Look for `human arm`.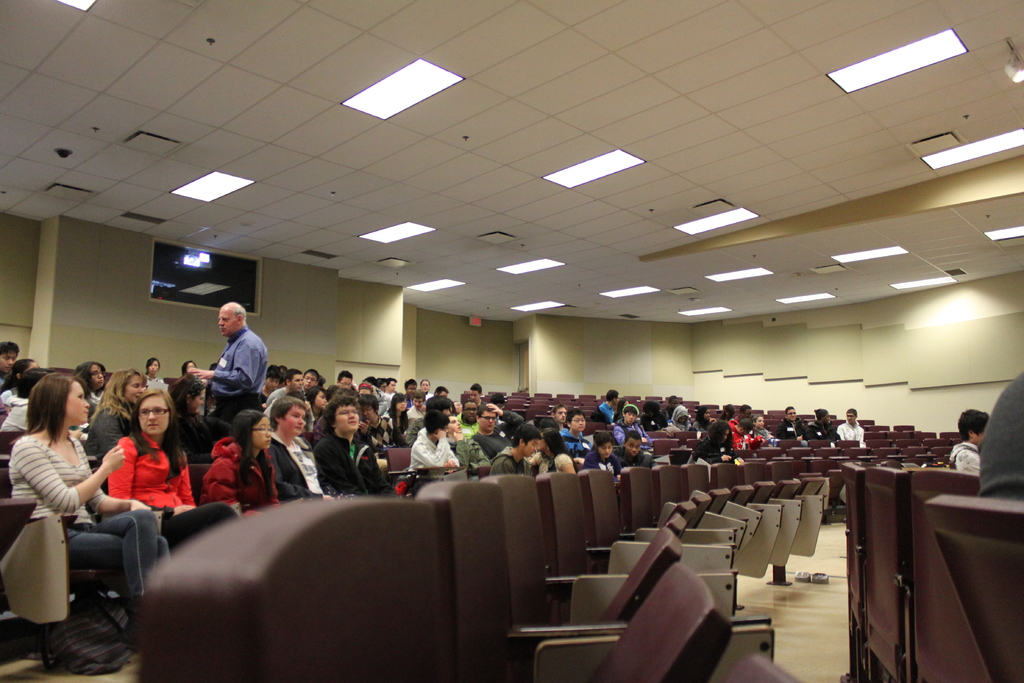
Found: box(187, 338, 259, 389).
